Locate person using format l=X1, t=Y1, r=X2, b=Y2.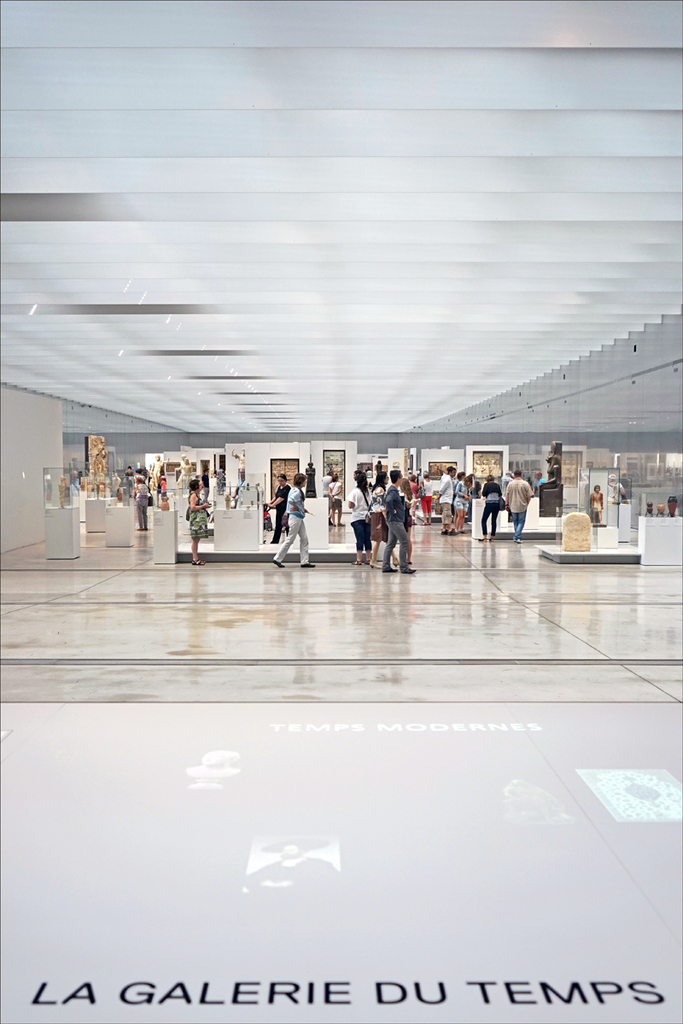
l=612, t=473, r=623, b=508.
